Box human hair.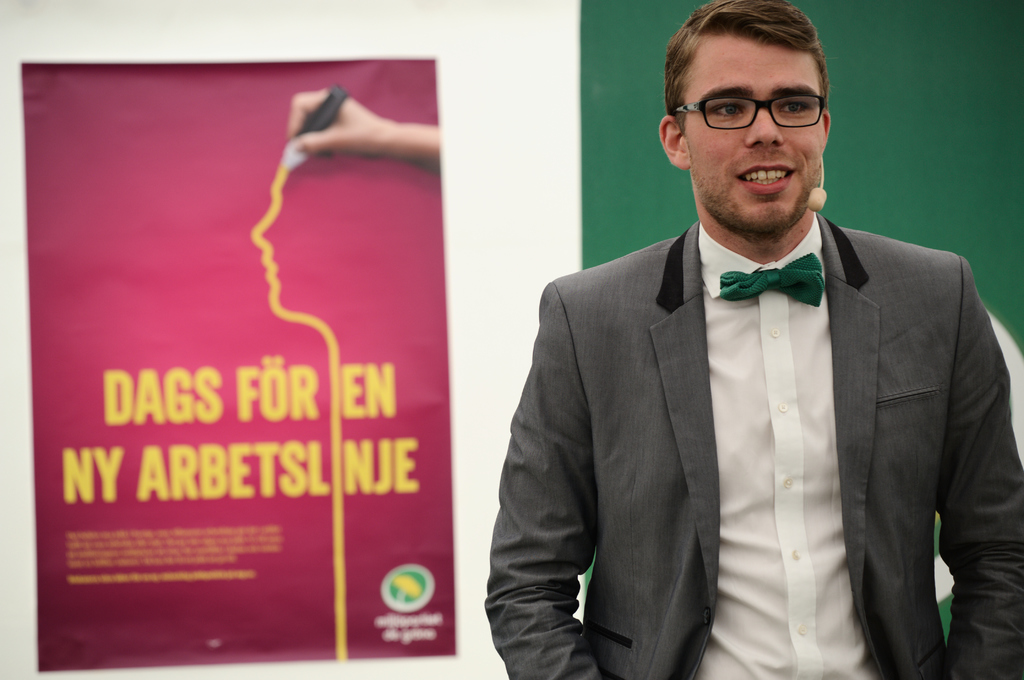
locate(656, 0, 836, 134).
